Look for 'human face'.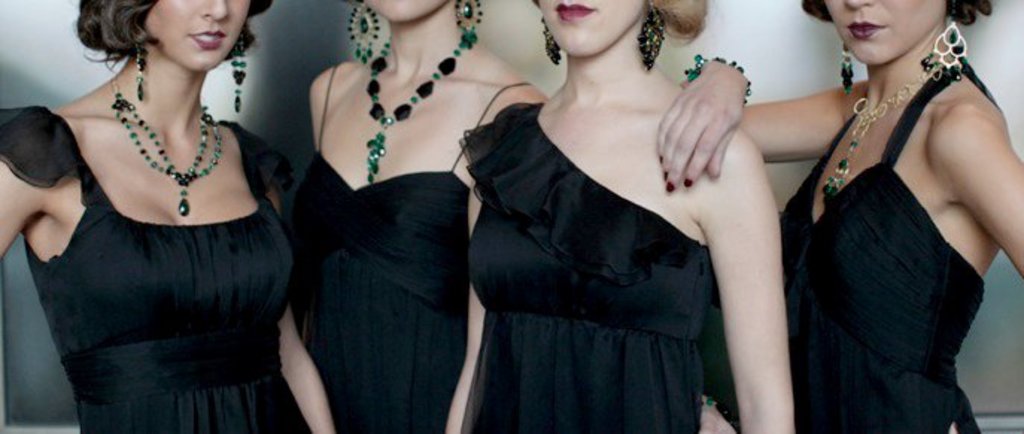
Found: 532/0/650/54.
